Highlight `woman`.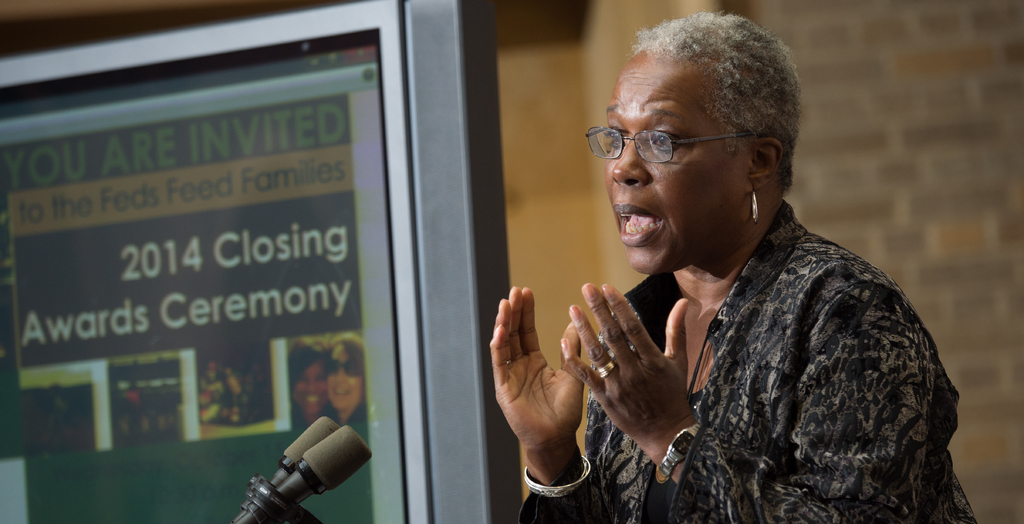
Highlighted region: box(319, 332, 366, 425).
